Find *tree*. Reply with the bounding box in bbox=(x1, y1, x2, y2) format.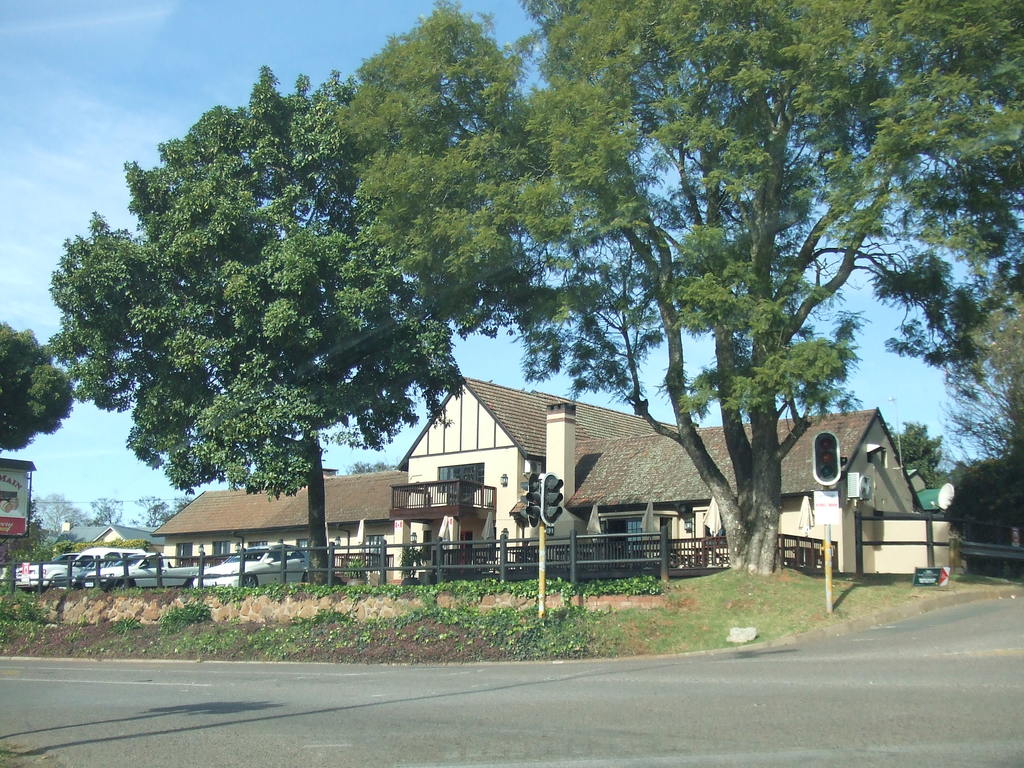
bbox=(493, 95, 960, 566).
